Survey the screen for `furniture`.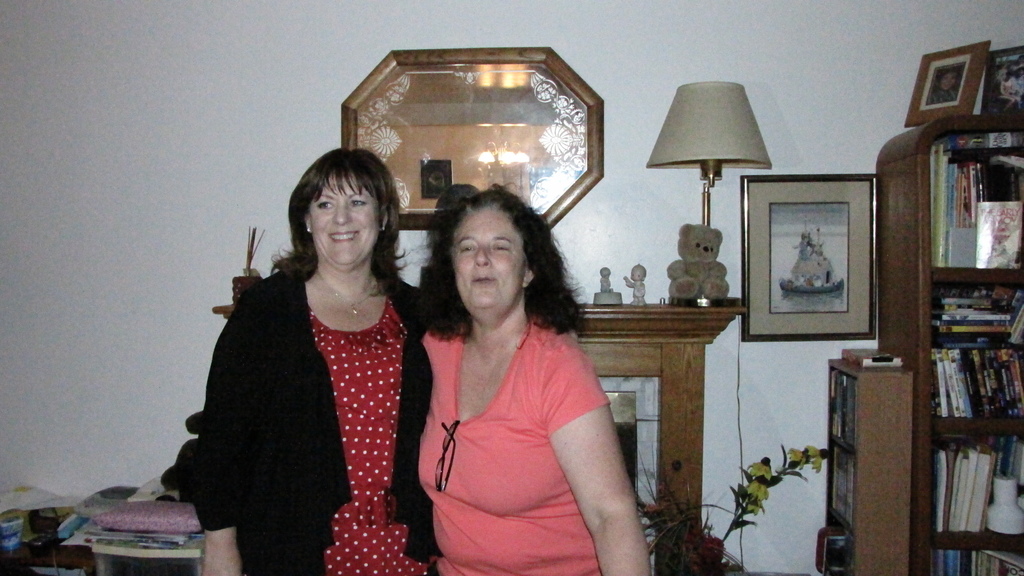
Survey found: left=0, top=535, right=96, bottom=575.
